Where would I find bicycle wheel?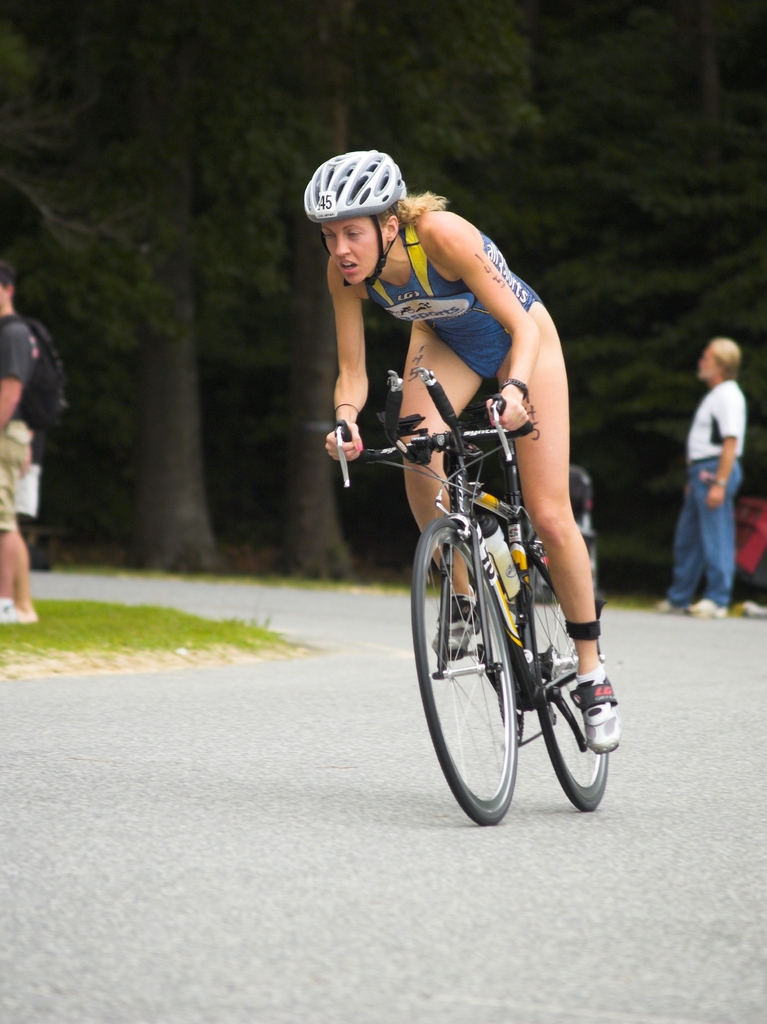
At 412, 508, 516, 828.
